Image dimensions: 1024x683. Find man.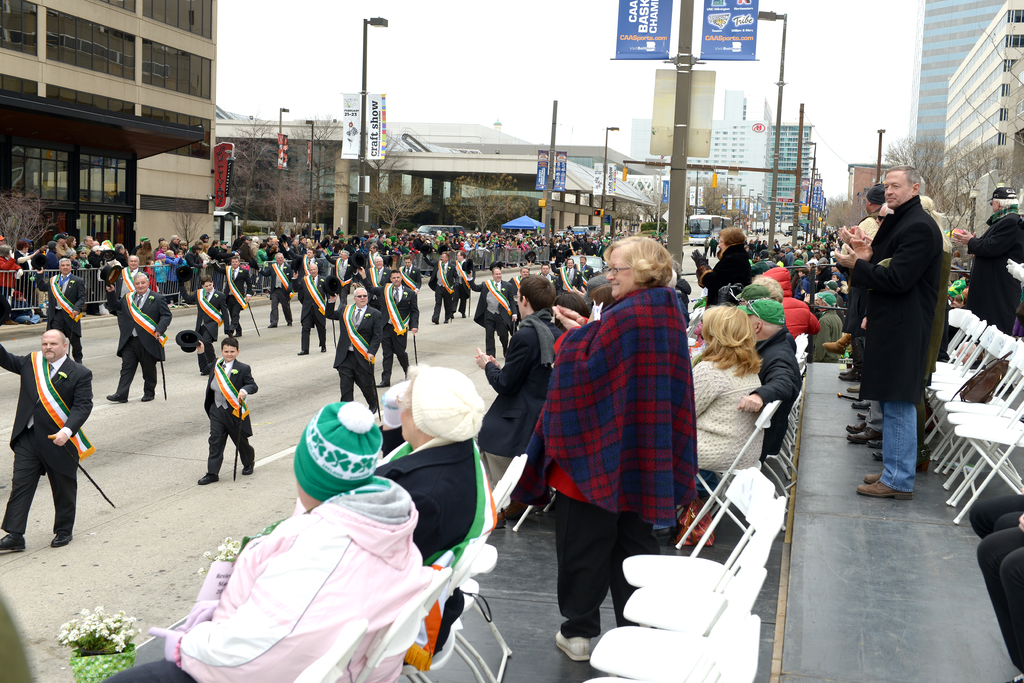
(205,258,252,333).
